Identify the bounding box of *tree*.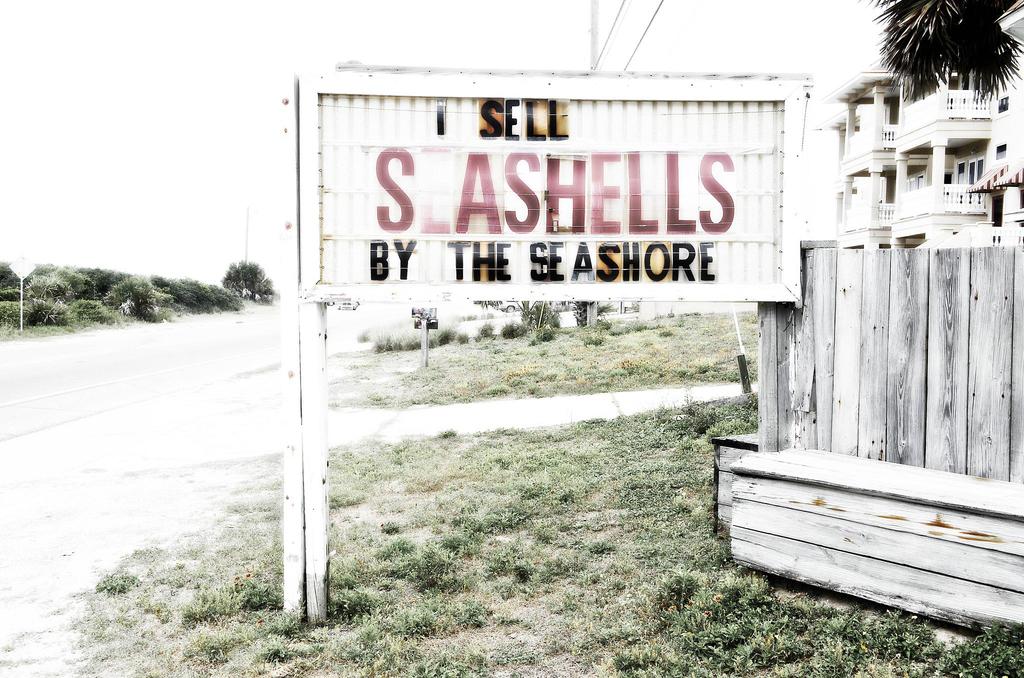
select_region(221, 261, 279, 302).
